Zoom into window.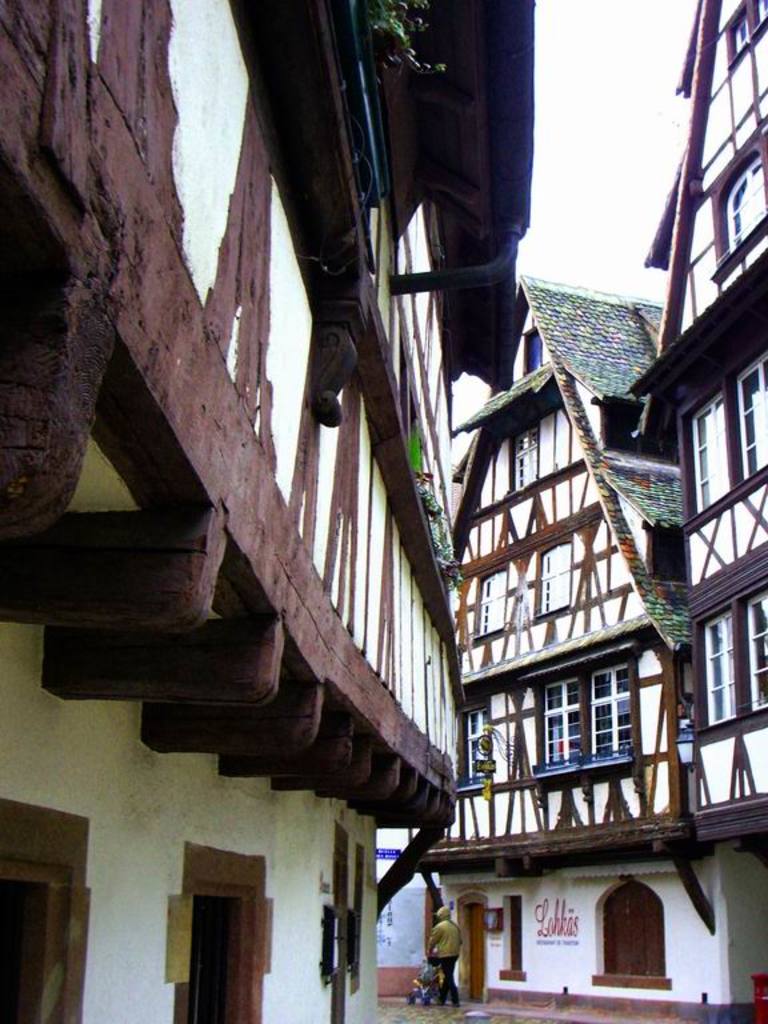
Zoom target: <box>539,667,643,792</box>.
